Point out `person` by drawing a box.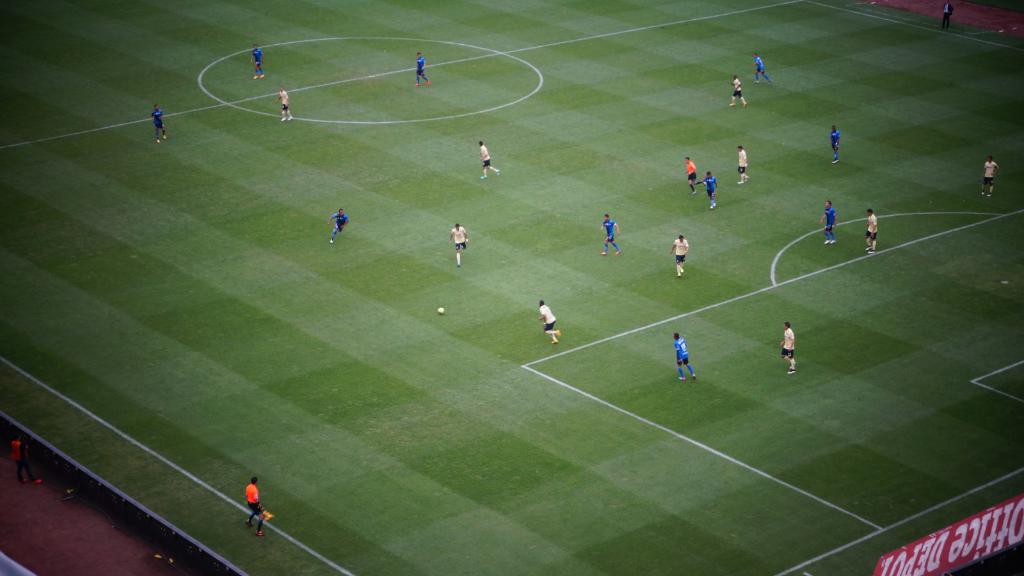
region(324, 211, 348, 246).
